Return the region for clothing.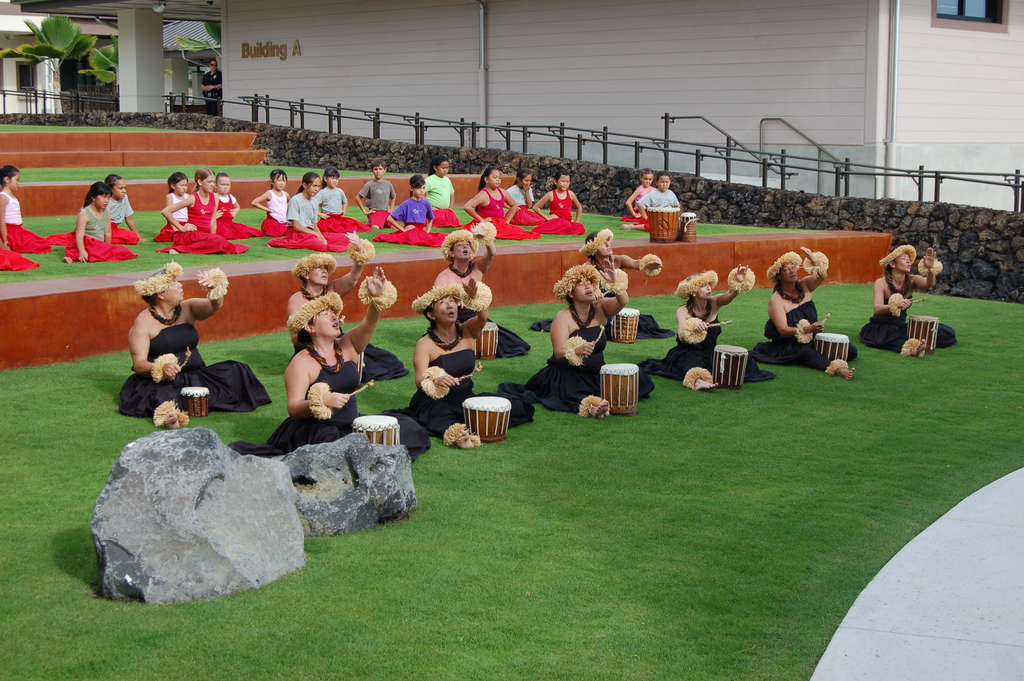
select_region(157, 189, 248, 253).
